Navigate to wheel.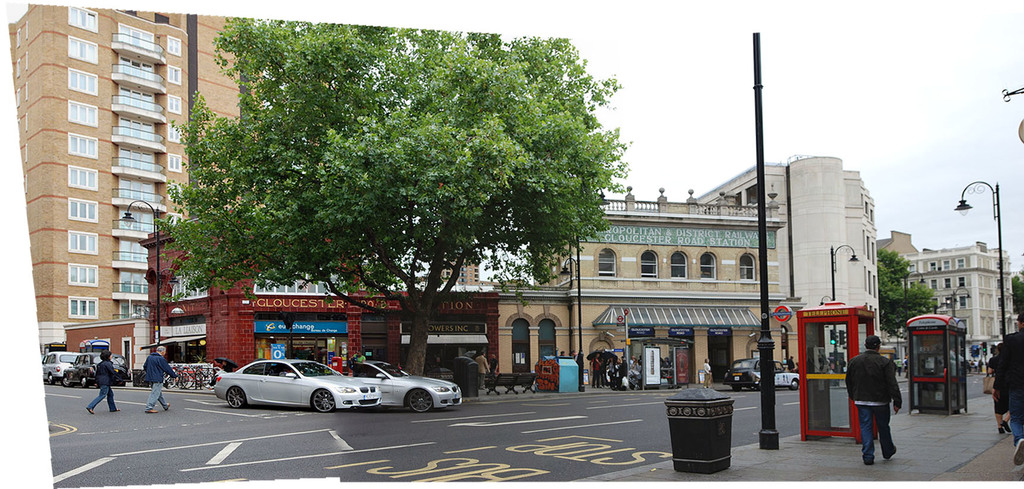
Navigation target: x1=788, y1=381, x2=798, y2=387.
